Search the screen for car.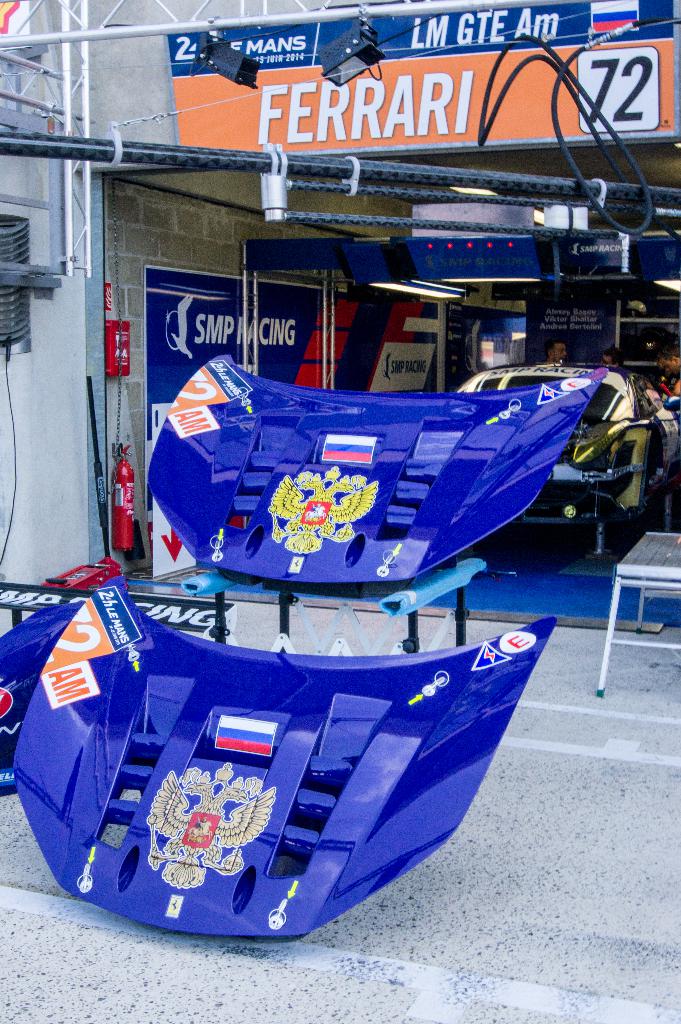
Found at <box>452,365,680,524</box>.
